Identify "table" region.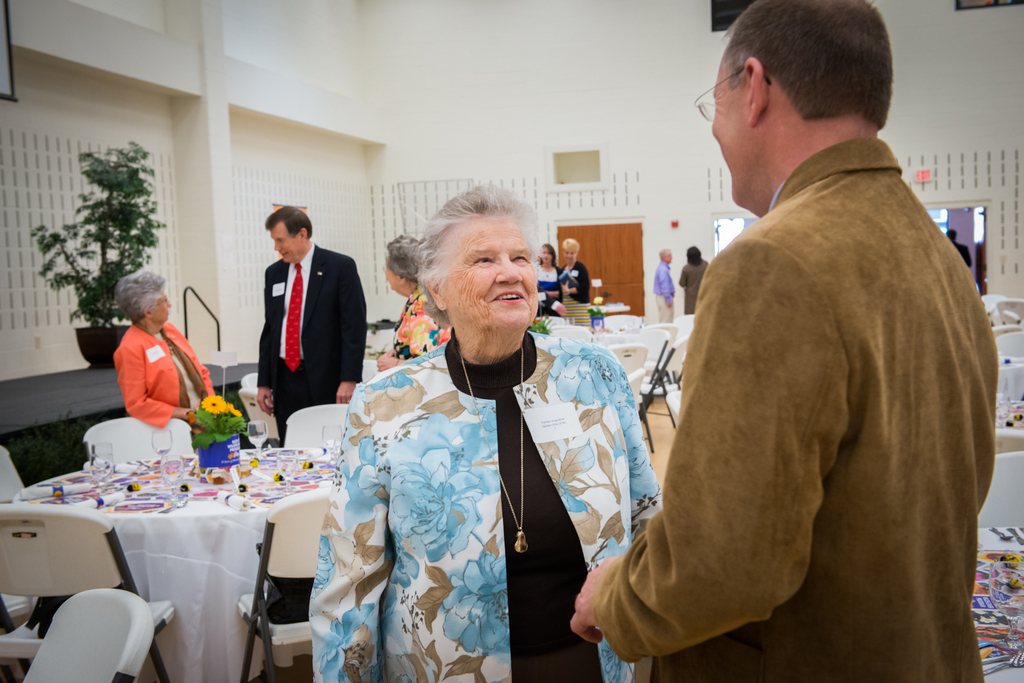
Region: l=17, t=444, r=364, b=661.
